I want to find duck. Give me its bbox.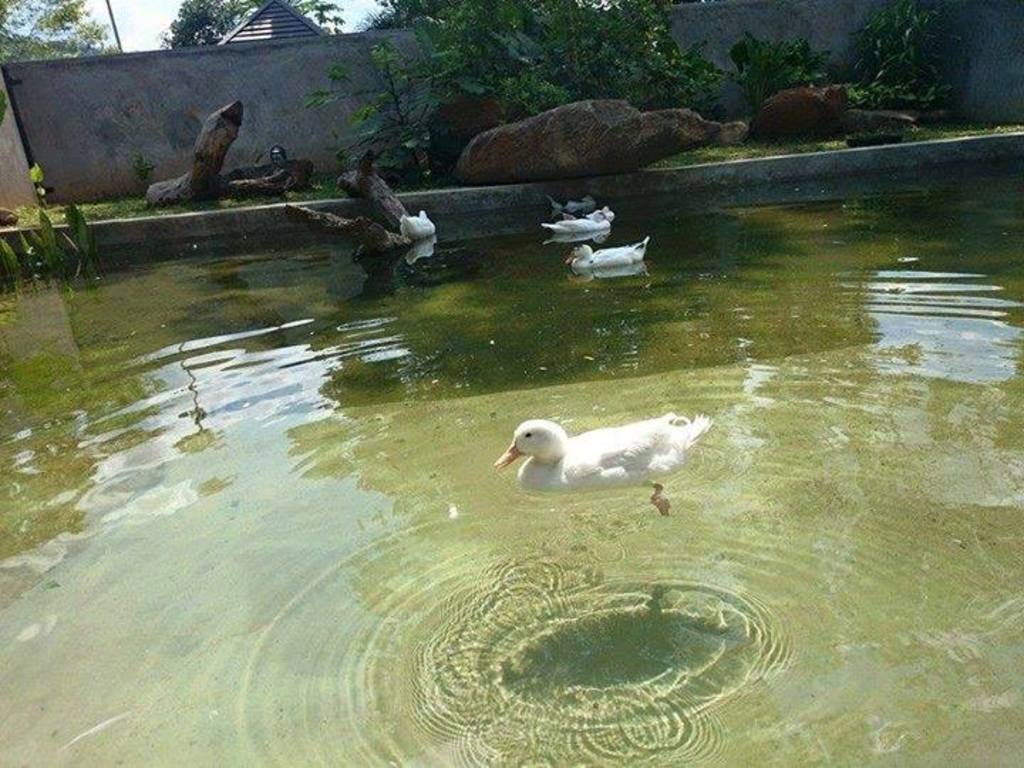
region(489, 398, 710, 506).
